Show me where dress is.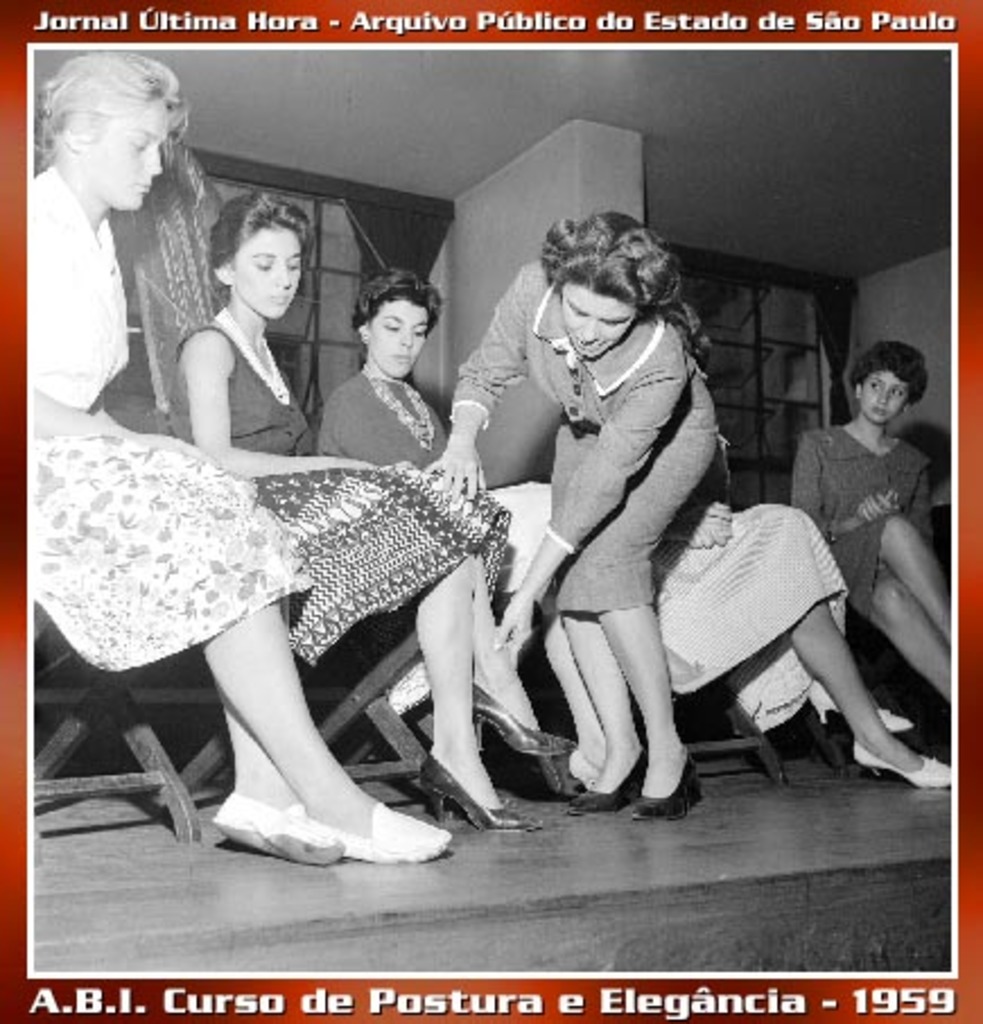
dress is at [793, 418, 938, 613].
